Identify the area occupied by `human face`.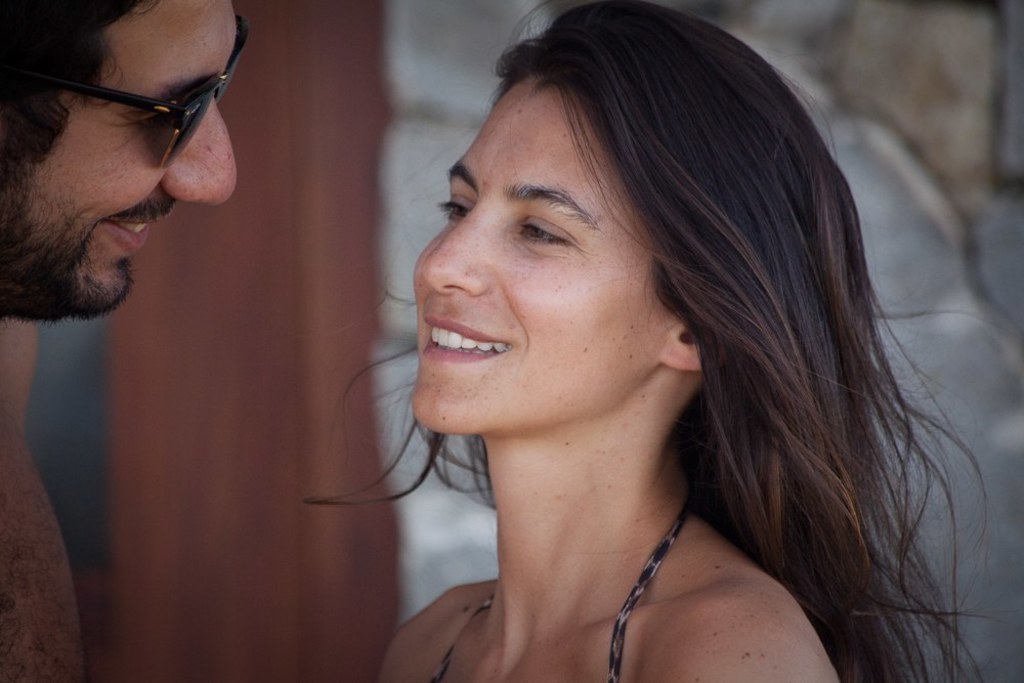
Area: x1=12 y1=0 x2=238 y2=325.
